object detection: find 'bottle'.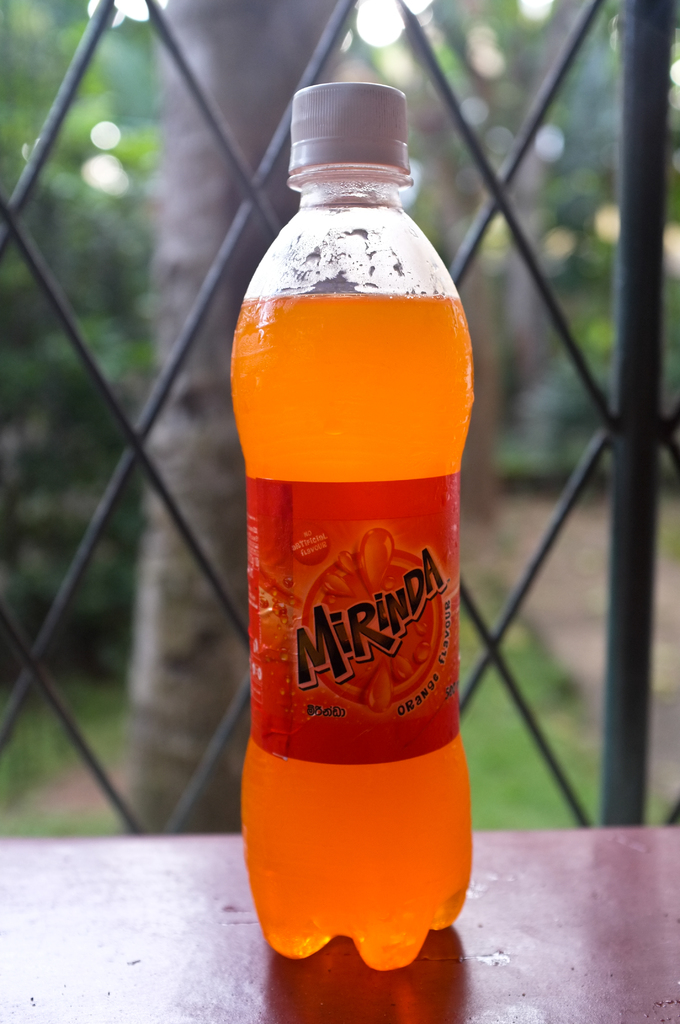
rect(243, 40, 477, 1023).
